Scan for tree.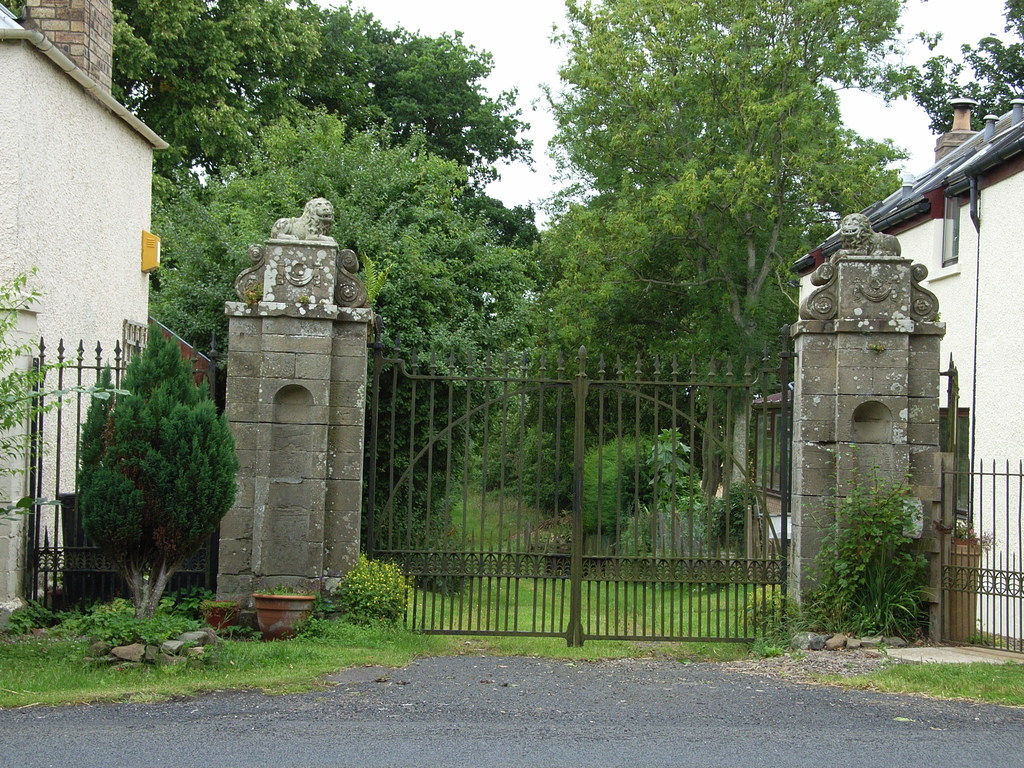
Scan result: (879,0,1023,139).
